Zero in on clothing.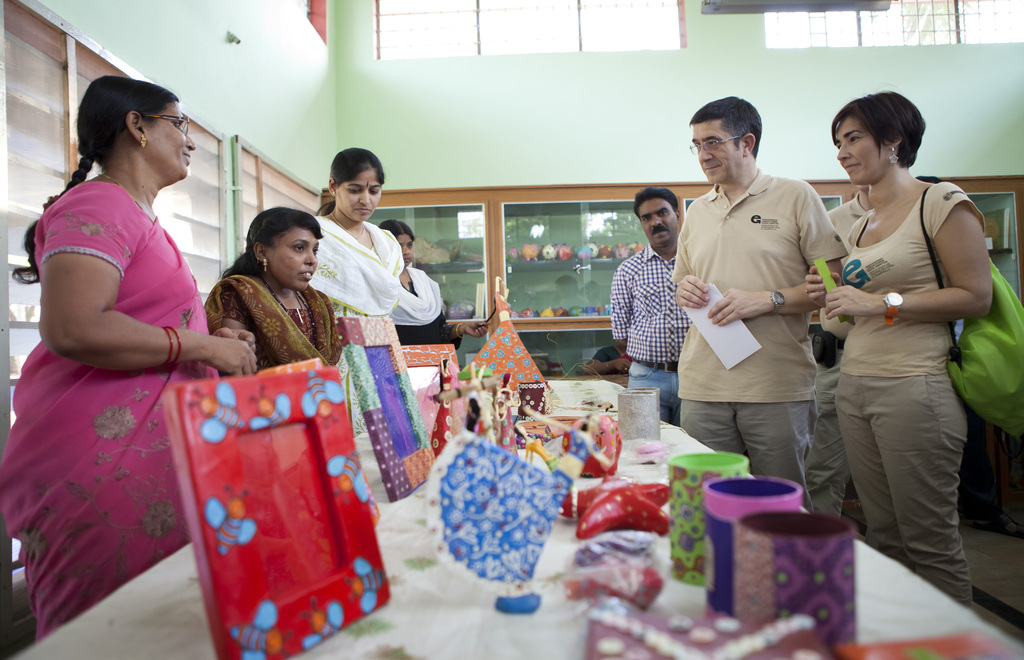
Zeroed in: bbox=[310, 218, 406, 321].
